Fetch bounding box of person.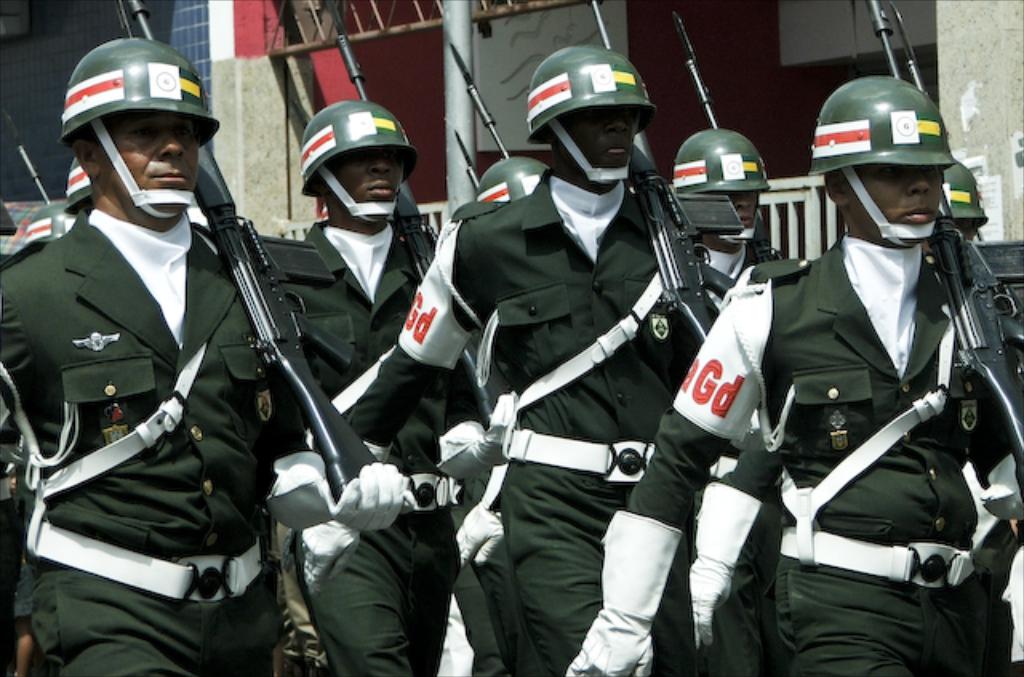
Bbox: [568,75,1022,675].
